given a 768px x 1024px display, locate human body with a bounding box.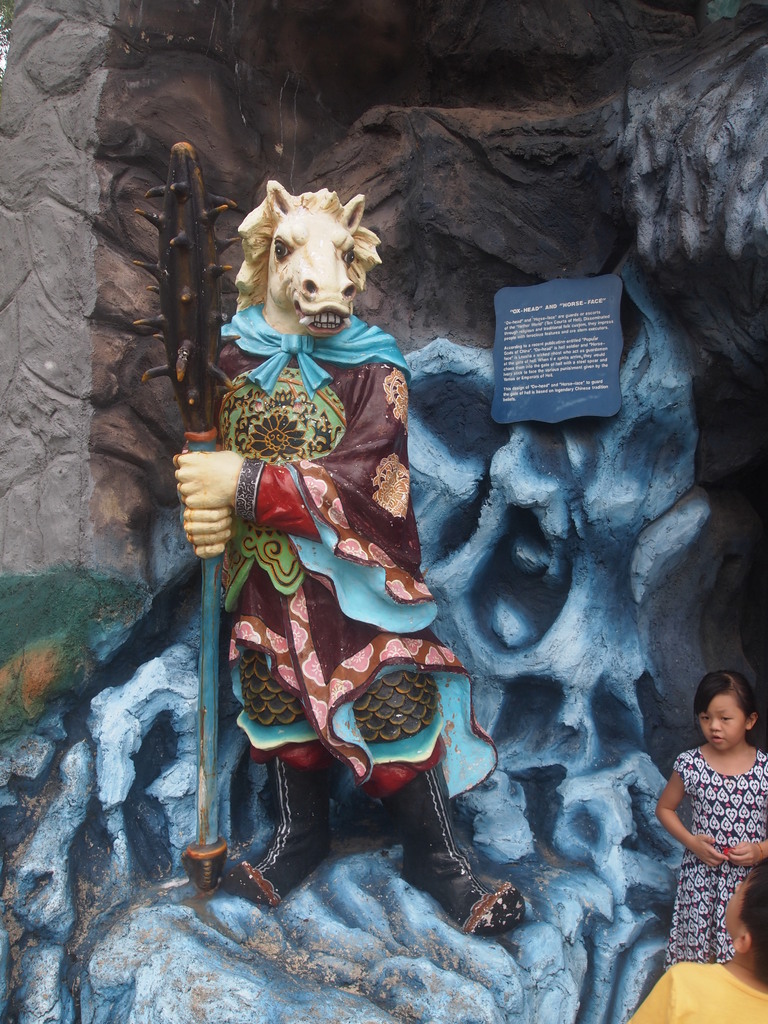
Located: (668,686,766,958).
